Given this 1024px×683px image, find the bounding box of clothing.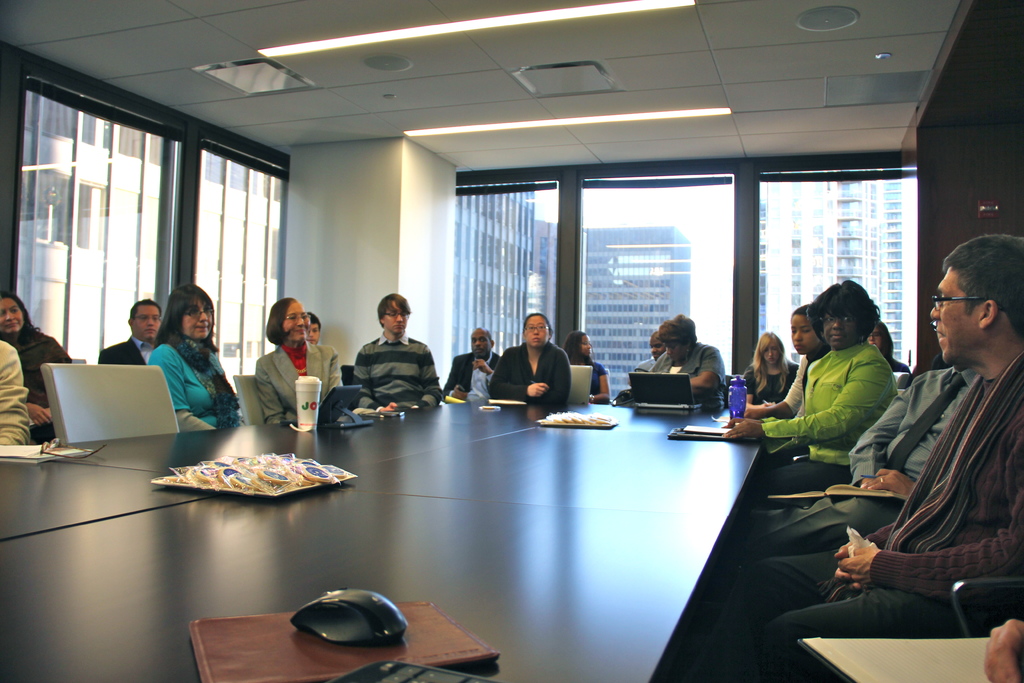
l=0, t=336, r=29, b=448.
